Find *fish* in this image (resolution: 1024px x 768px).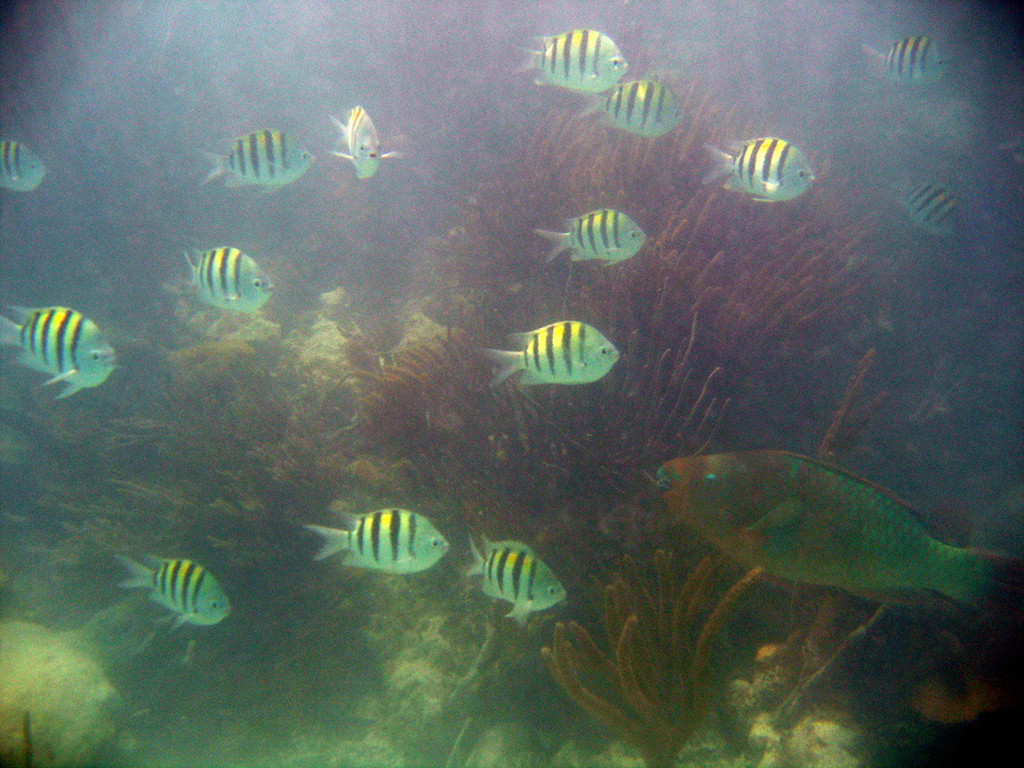
(x1=507, y1=26, x2=631, y2=94).
